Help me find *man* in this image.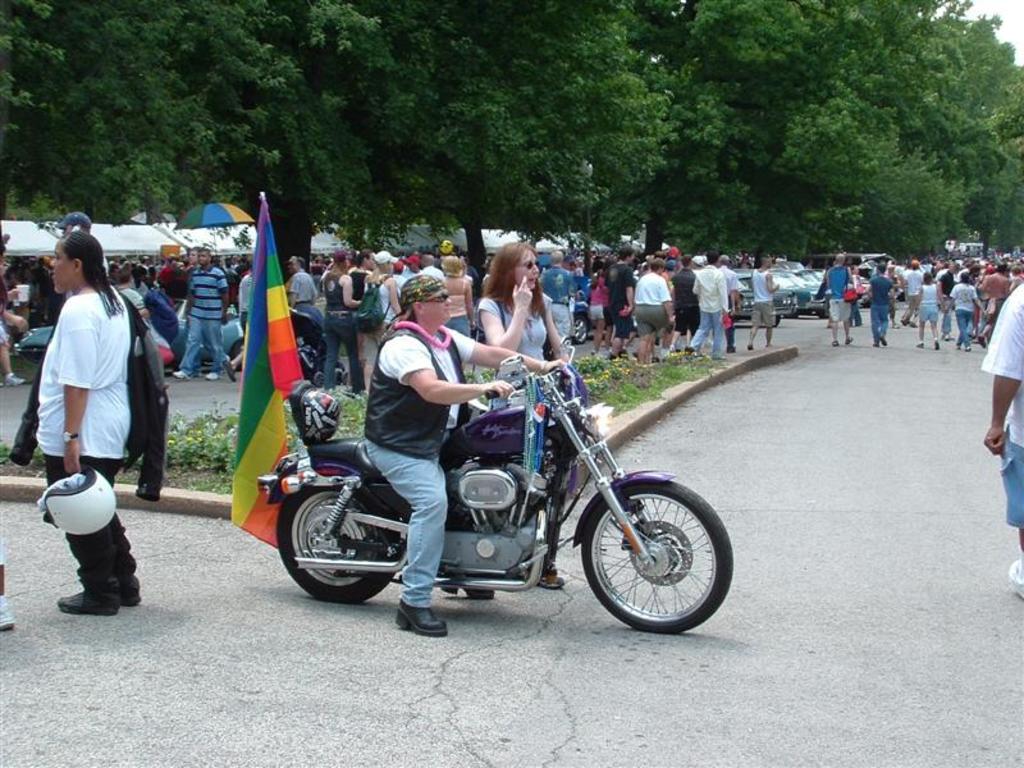
Found it: 635/256/676/371.
